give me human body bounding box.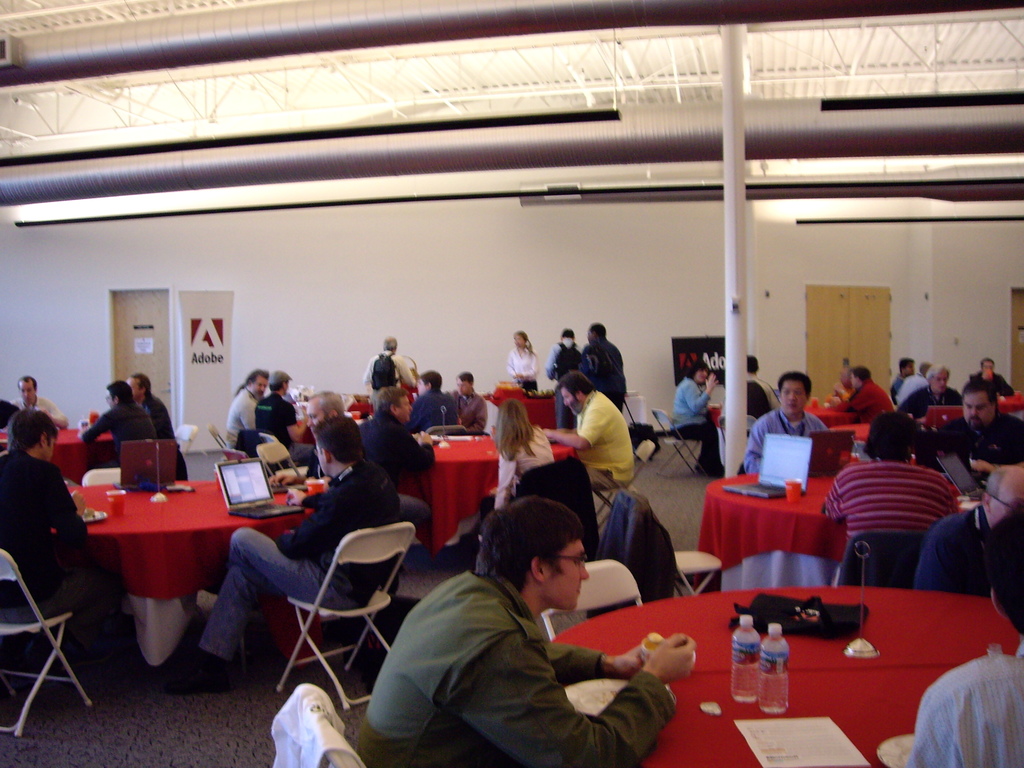
region(888, 372, 906, 406).
